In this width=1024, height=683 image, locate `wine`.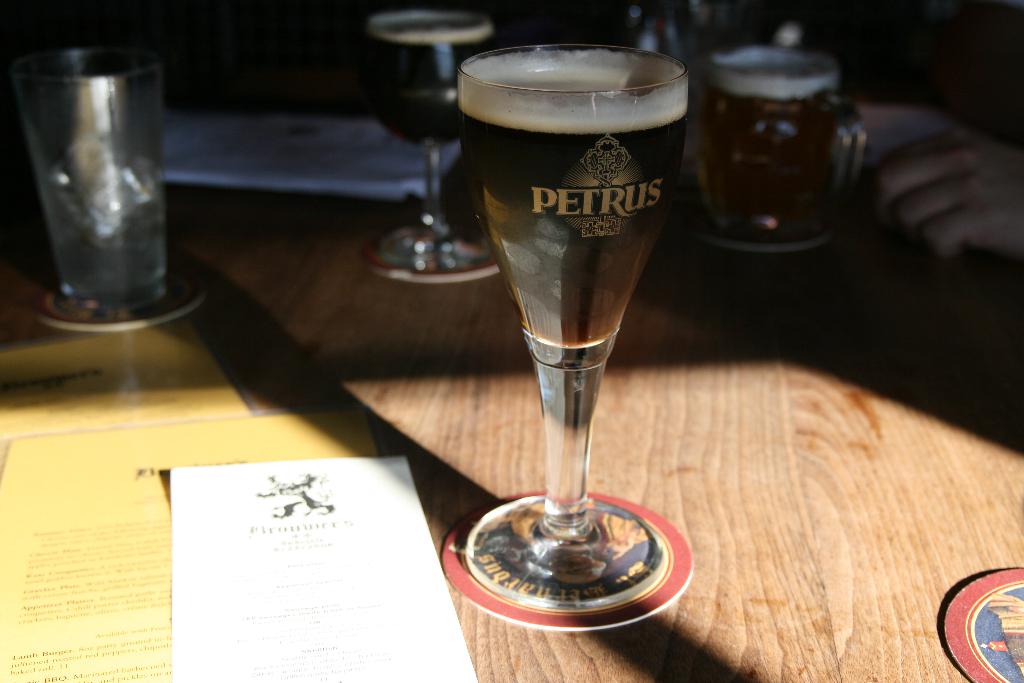
Bounding box: l=360, t=31, r=499, b=142.
